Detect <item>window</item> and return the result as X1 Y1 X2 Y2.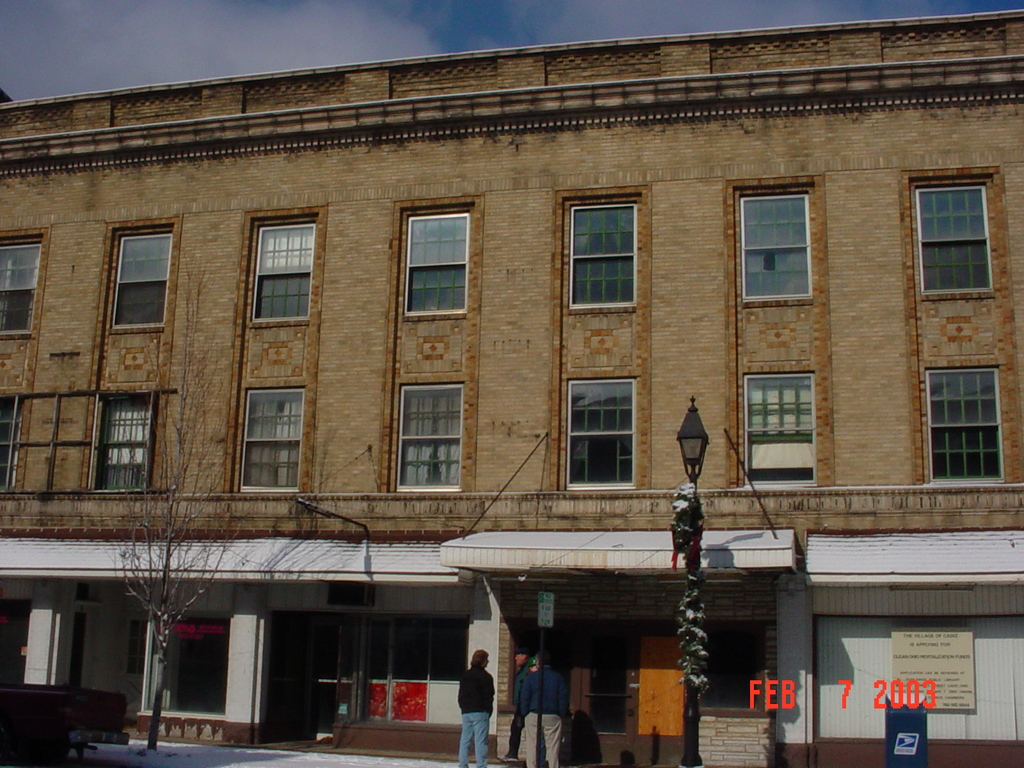
0 390 27 497.
